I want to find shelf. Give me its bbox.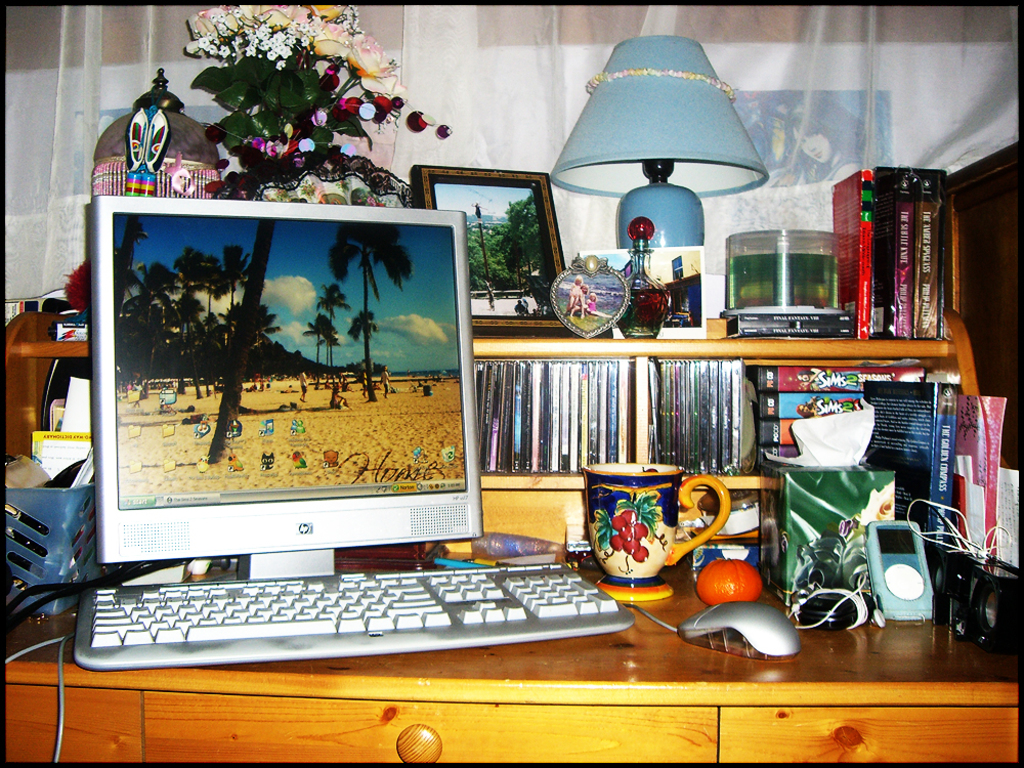
2 326 1023 764.
